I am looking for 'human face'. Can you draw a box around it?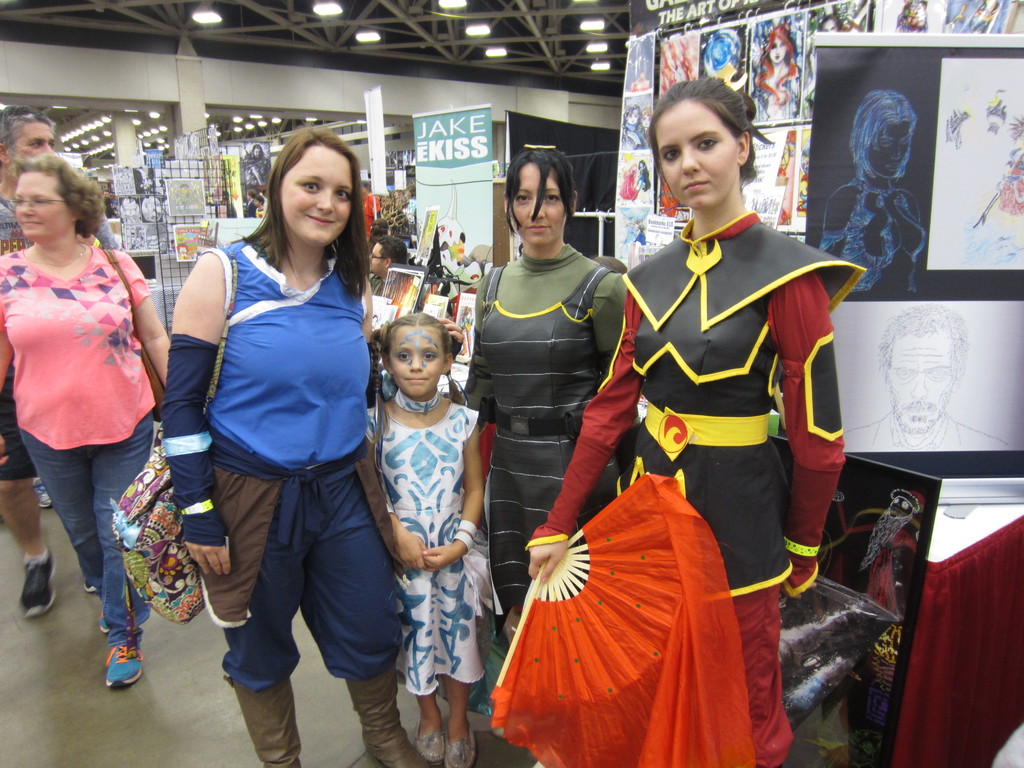
Sure, the bounding box is (left=253, top=199, right=260, bottom=207).
